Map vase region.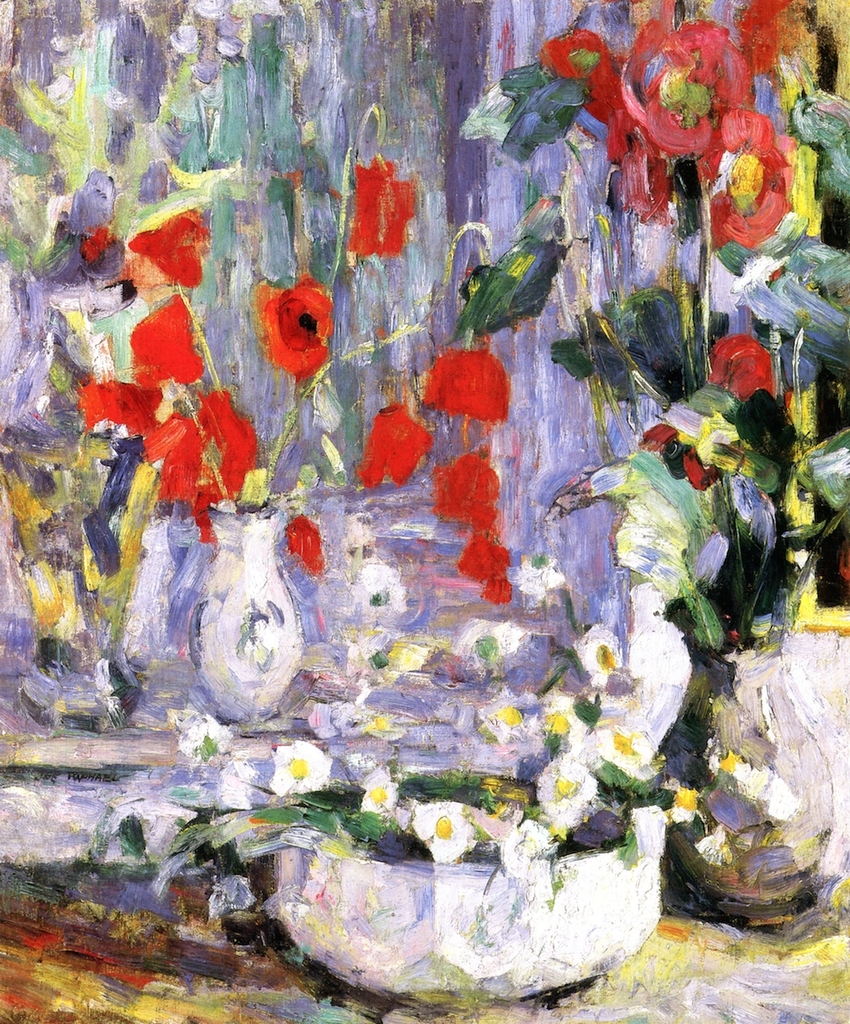
Mapped to bbox(266, 762, 658, 1000).
